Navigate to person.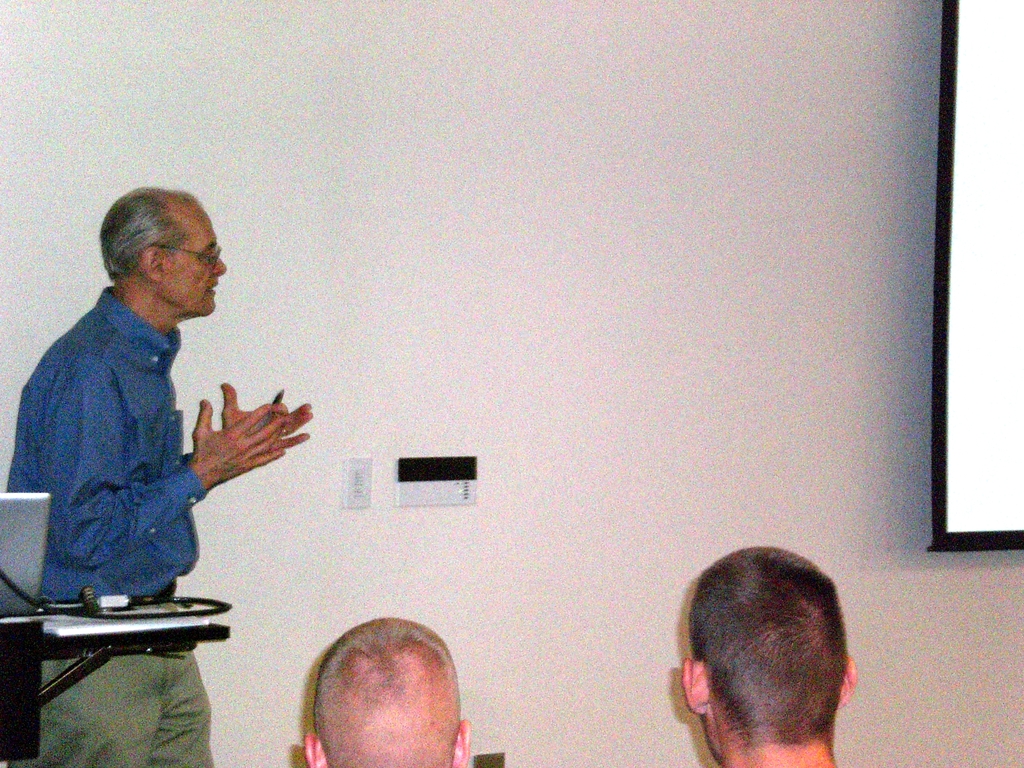
Navigation target: 649, 536, 872, 767.
